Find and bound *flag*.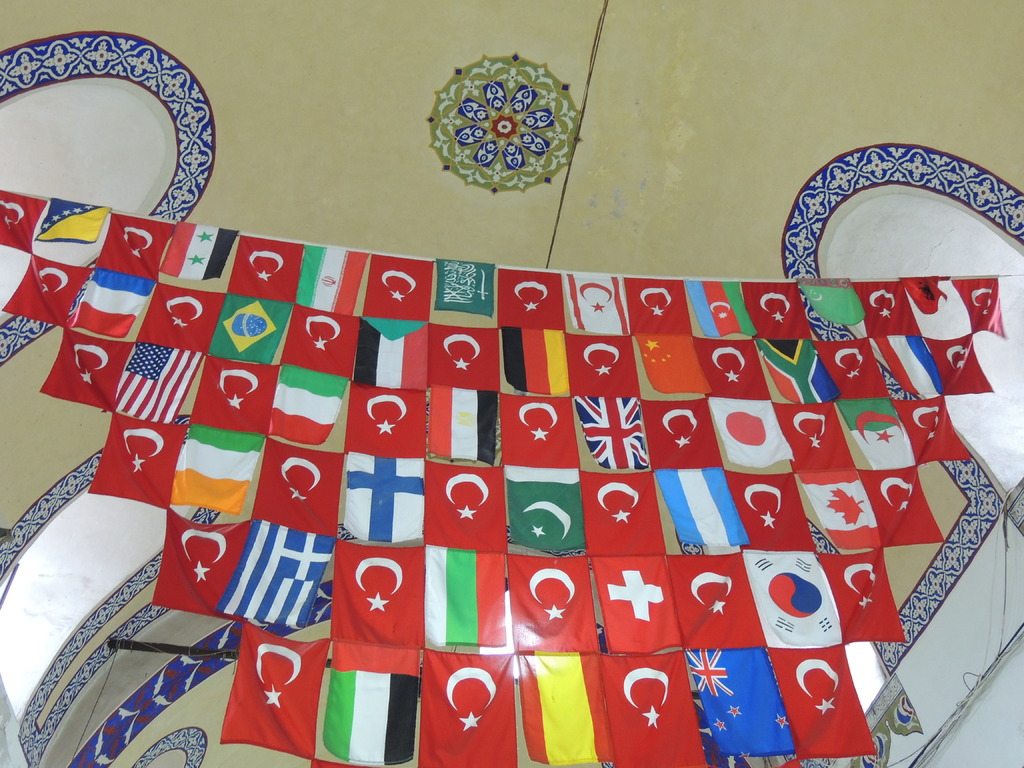
Bound: 346 321 429 387.
